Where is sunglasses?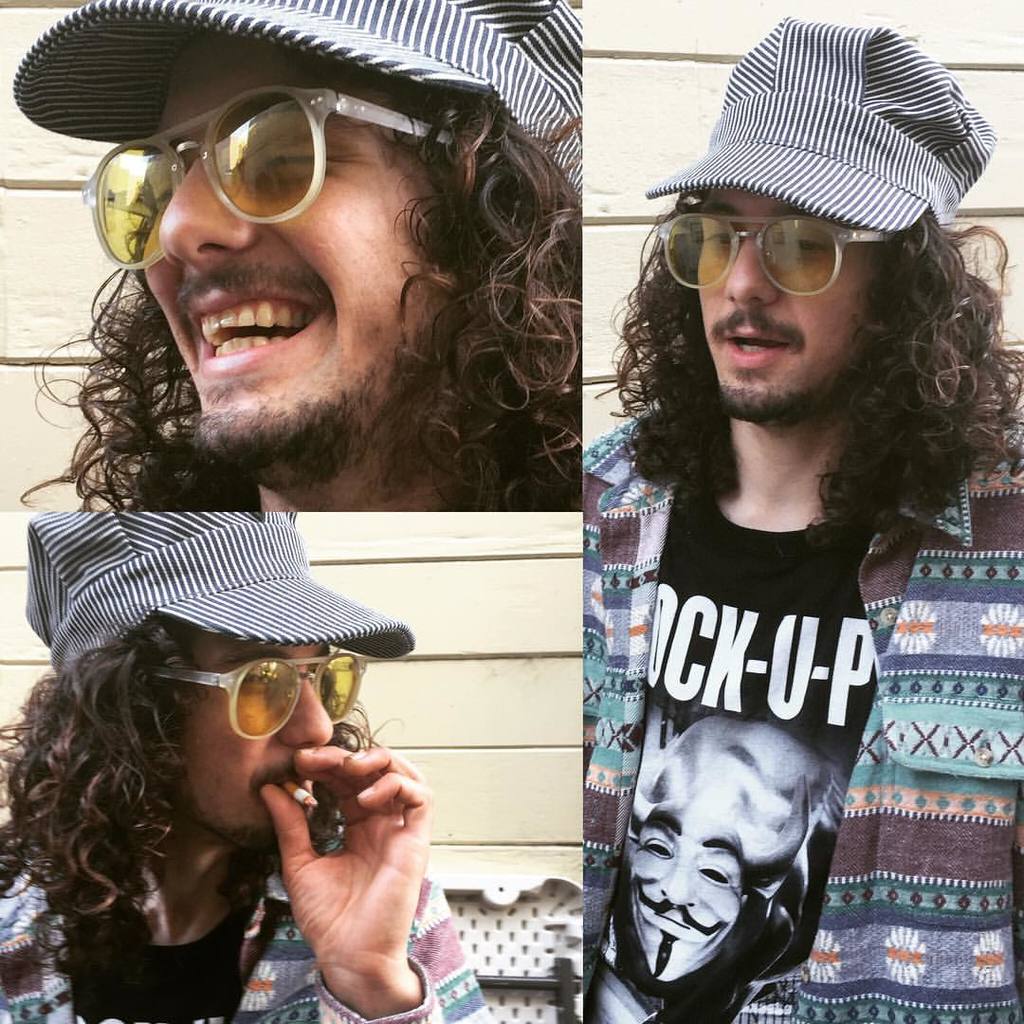
[650, 212, 889, 300].
